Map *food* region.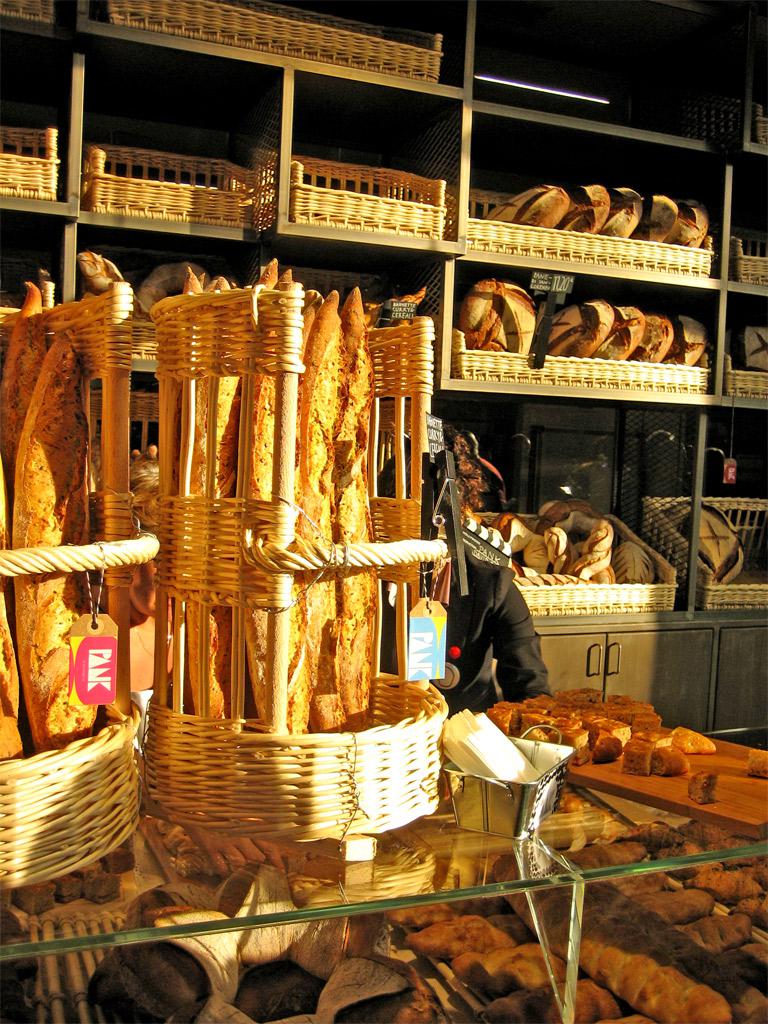
Mapped to x1=380 y1=283 x2=423 y2=315.
